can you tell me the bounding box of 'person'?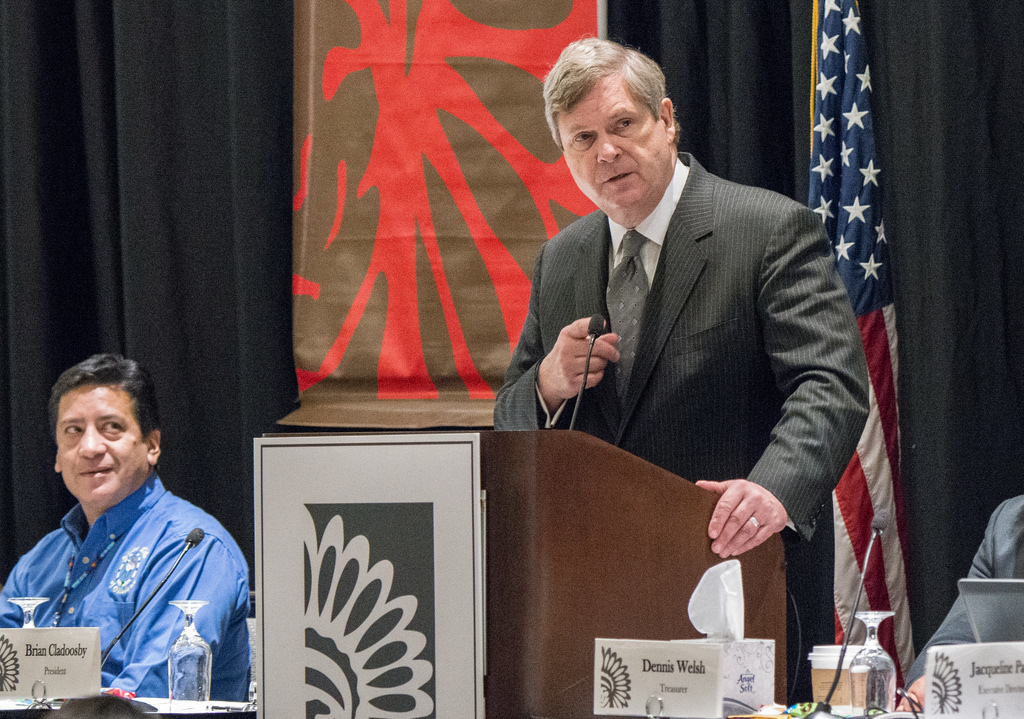
select_region(895, 494, 1023, 711).
